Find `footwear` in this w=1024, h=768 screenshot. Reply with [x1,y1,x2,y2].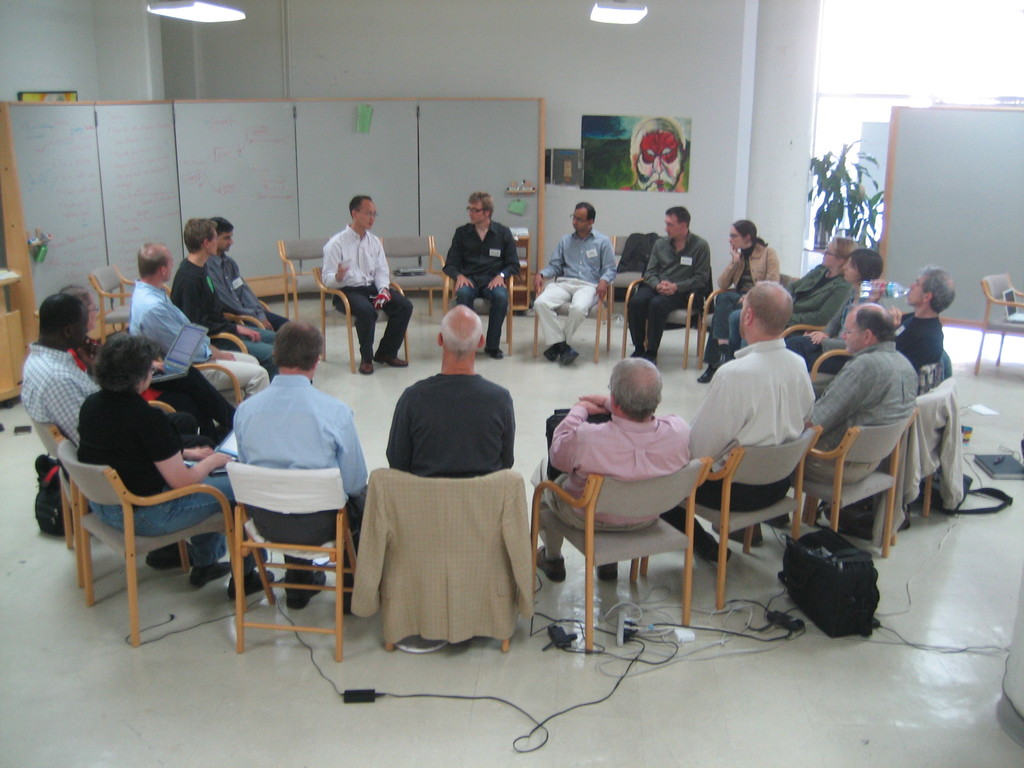
[692,349,719,387].
